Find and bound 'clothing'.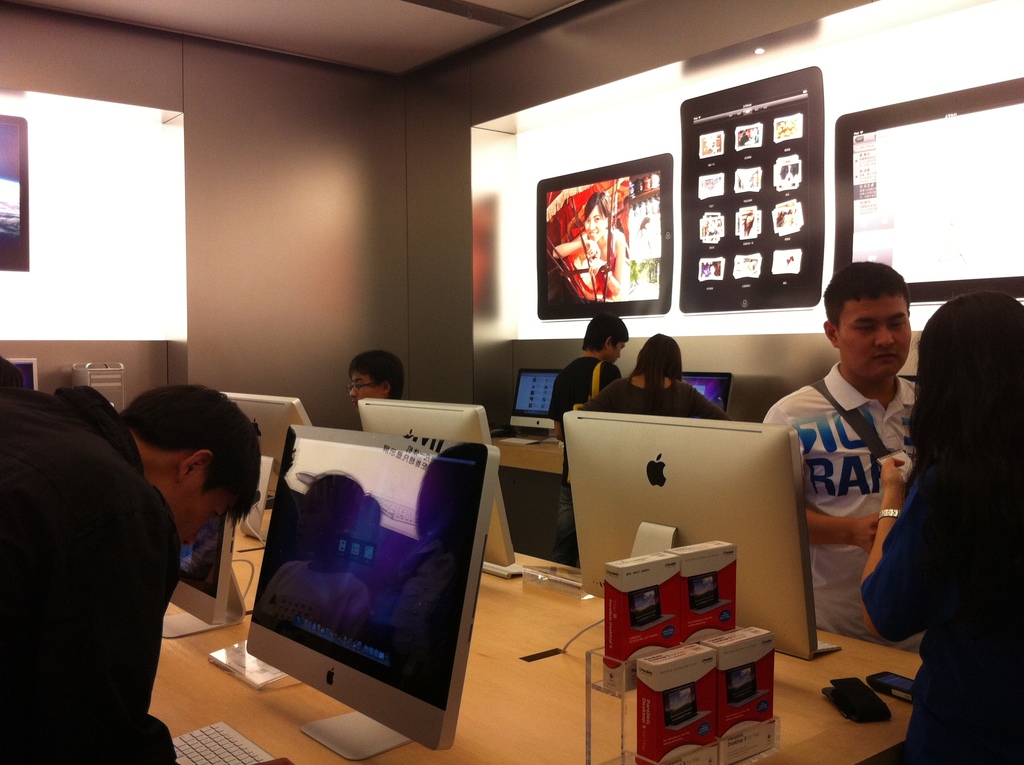
Bound: 545 353 628 419.
